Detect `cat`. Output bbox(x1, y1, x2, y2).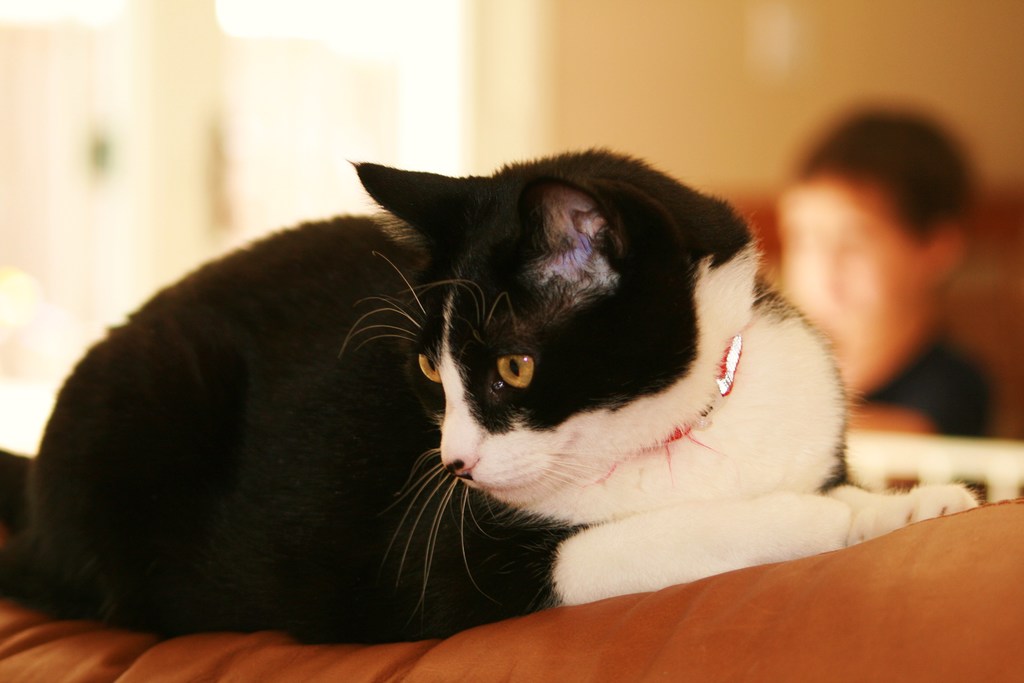
bbox(0, 160, 1023, 644).
